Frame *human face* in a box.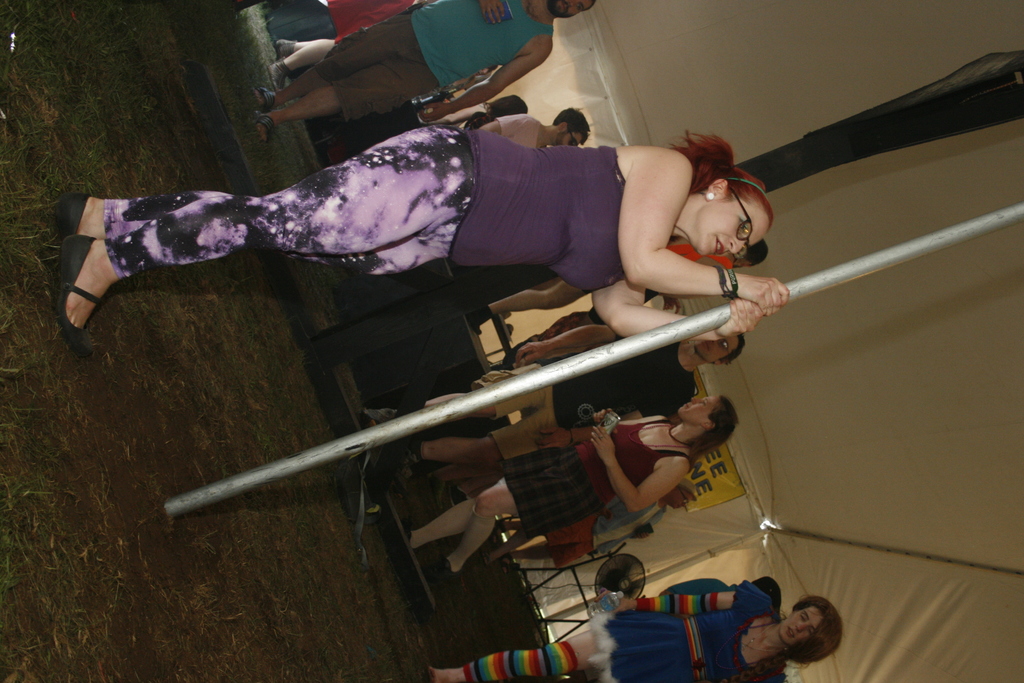
bbox(778, 609, 824, 650).
